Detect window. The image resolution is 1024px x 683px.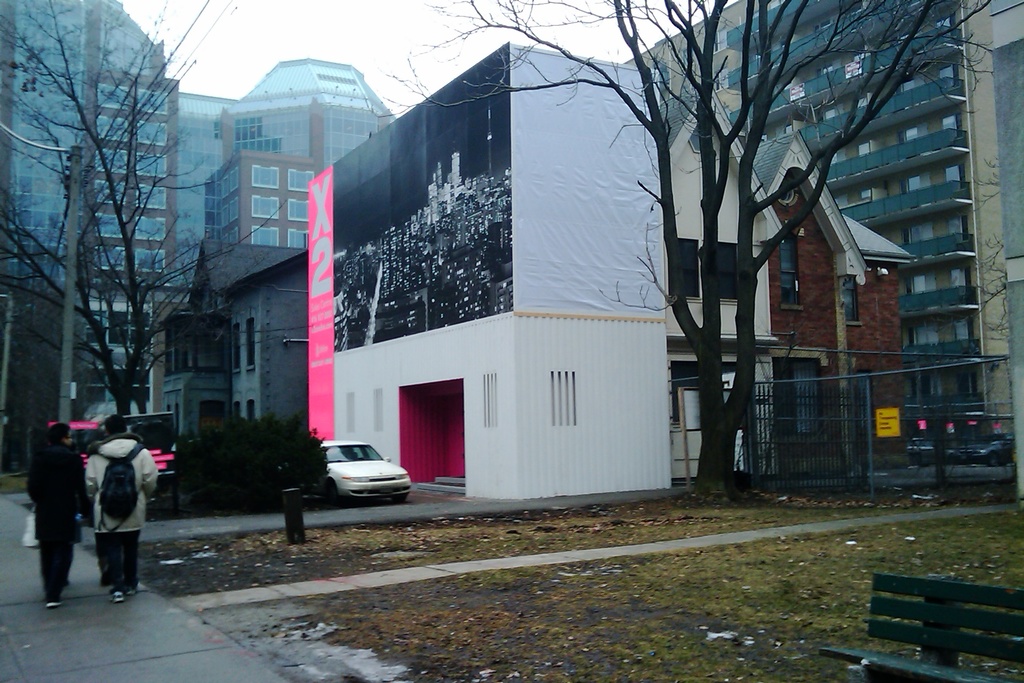
95,181,130,208.
